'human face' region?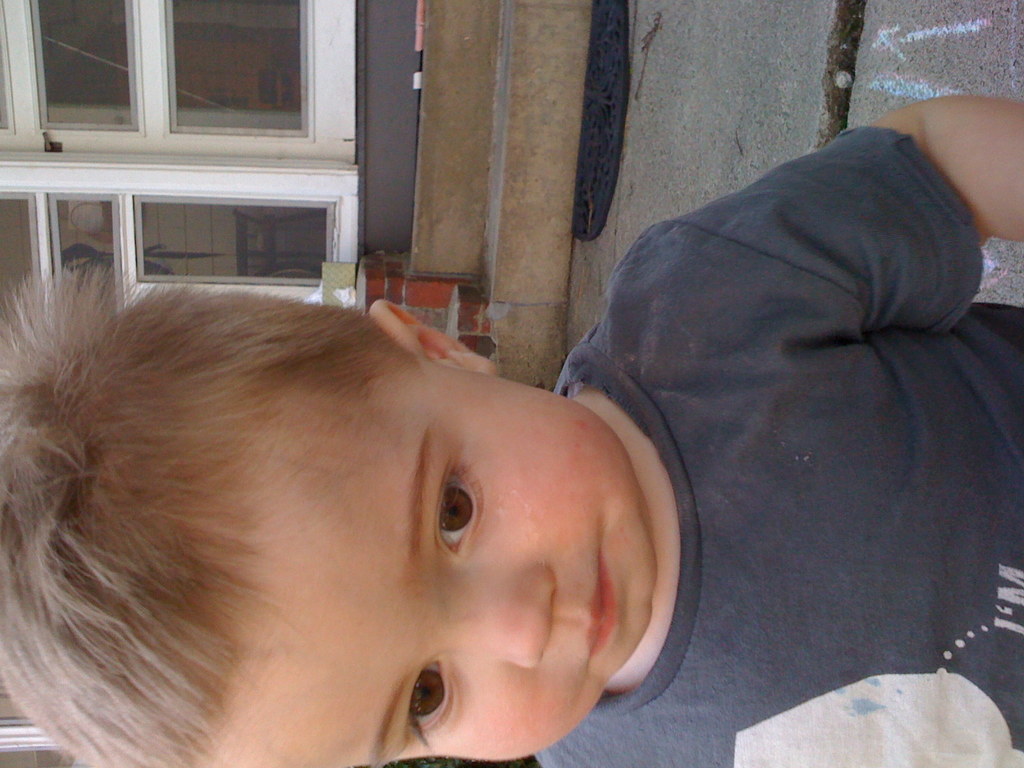
(left=207, top=351, right=650, bottom=767)
